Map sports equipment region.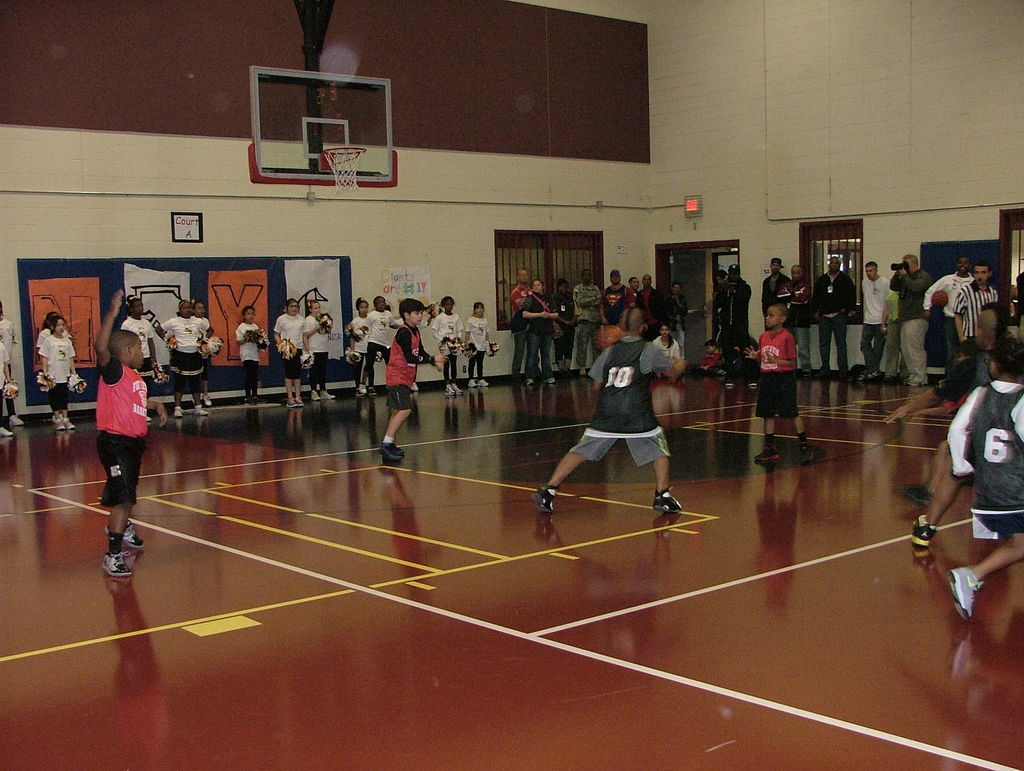
Mapped to 948, 570, 982, 619.
